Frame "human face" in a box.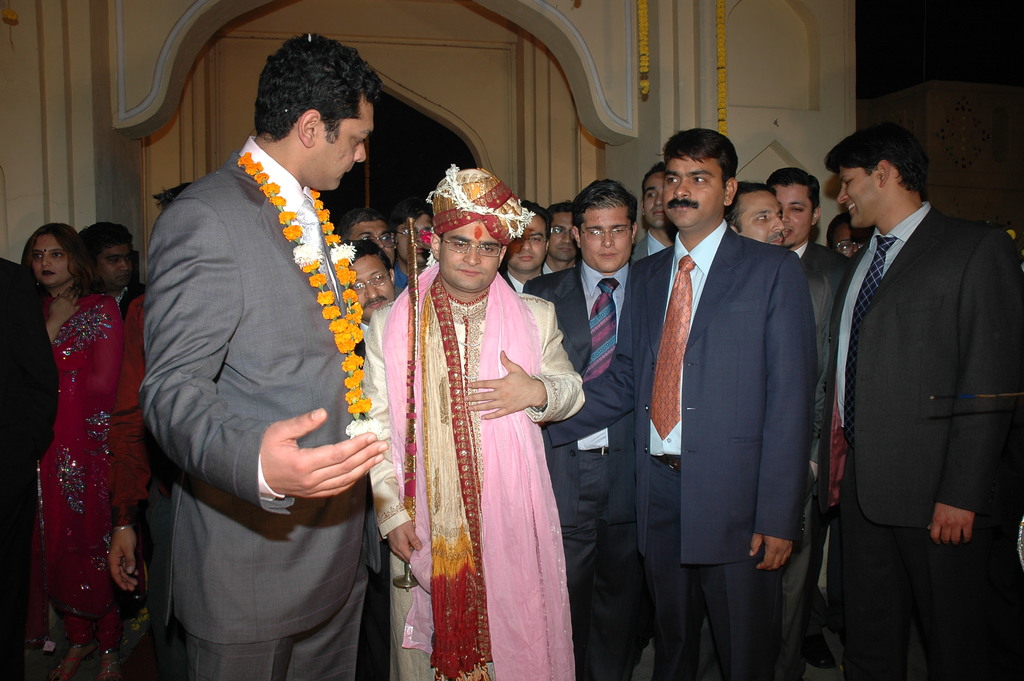
locate(643, 174, 666, 228).
